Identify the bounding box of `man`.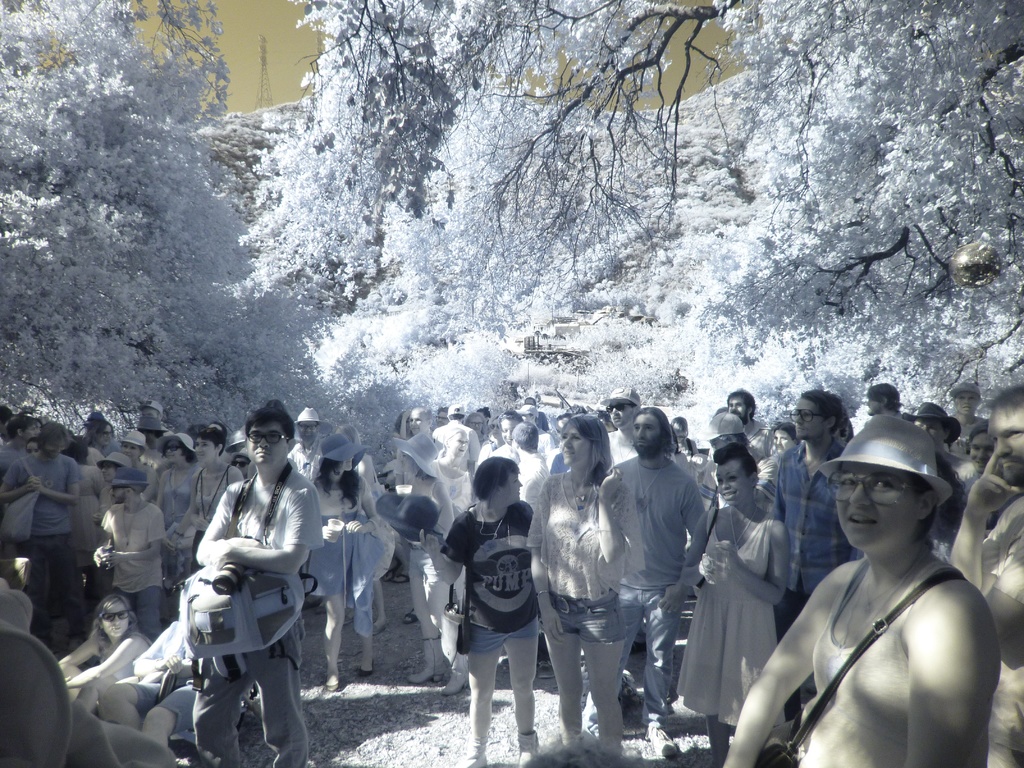
138, 413, 172, 466.
